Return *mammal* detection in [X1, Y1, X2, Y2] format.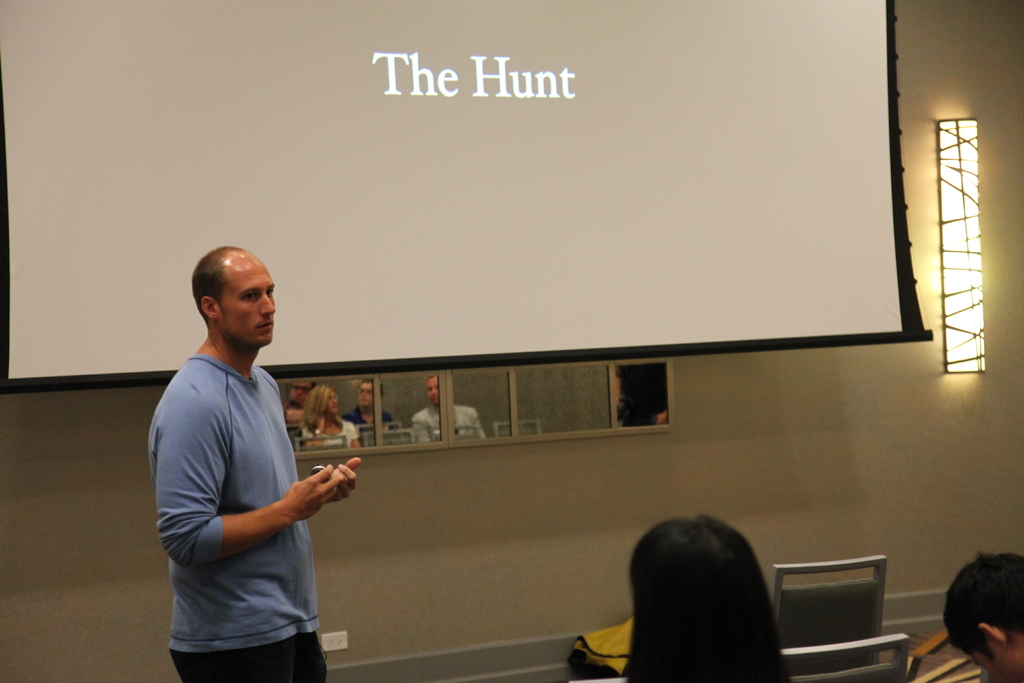
[282, 383, 310, 423].
